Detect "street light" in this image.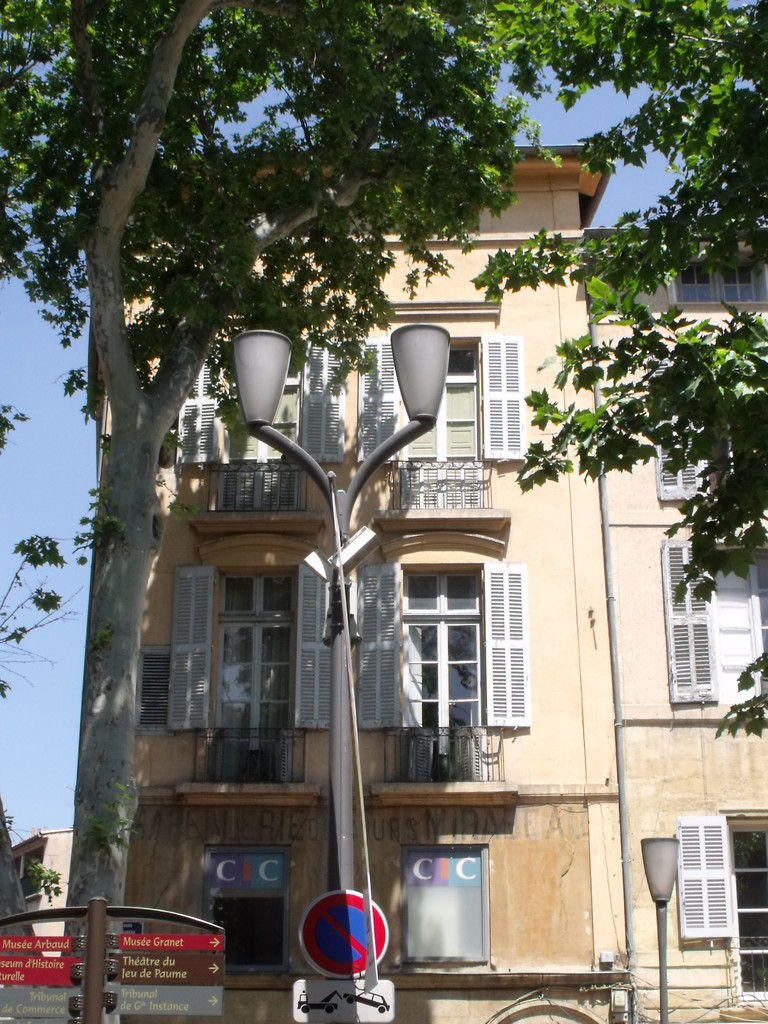
Detection: [x1=216, y1=316, x2=465, y2=1021].
